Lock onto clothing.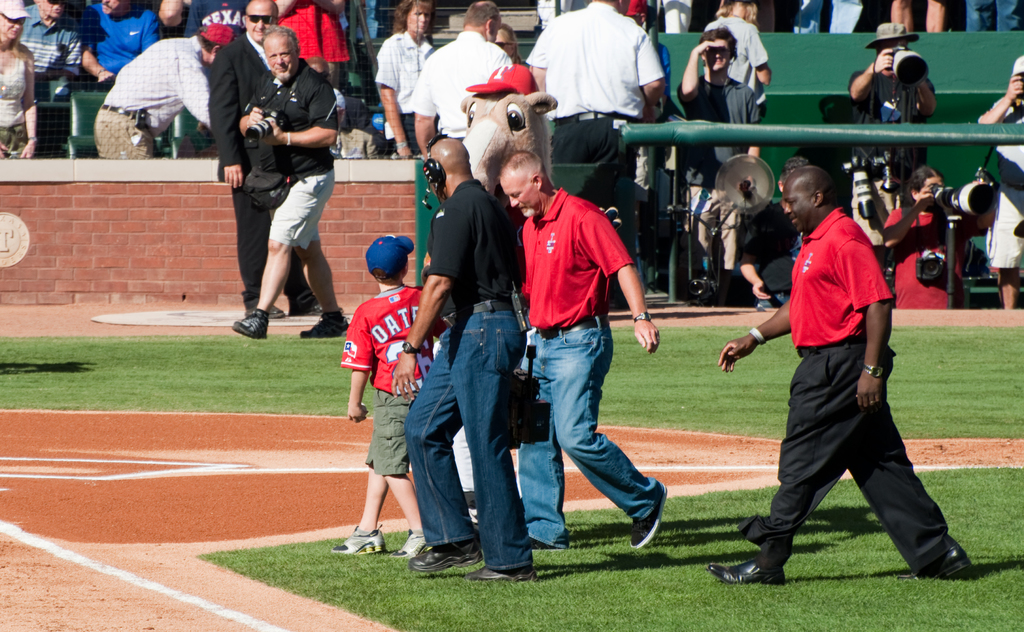
Locked: BBox(180, 0, 248, 39).
